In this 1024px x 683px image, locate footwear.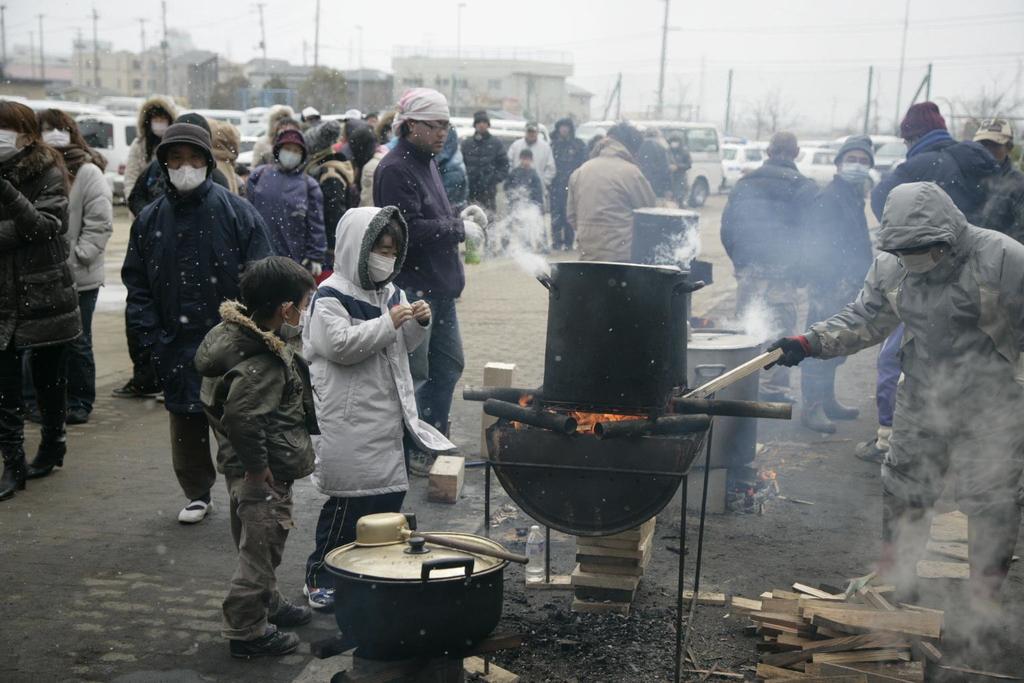
Bounding box: BBox(444, 449, 482, 465).
